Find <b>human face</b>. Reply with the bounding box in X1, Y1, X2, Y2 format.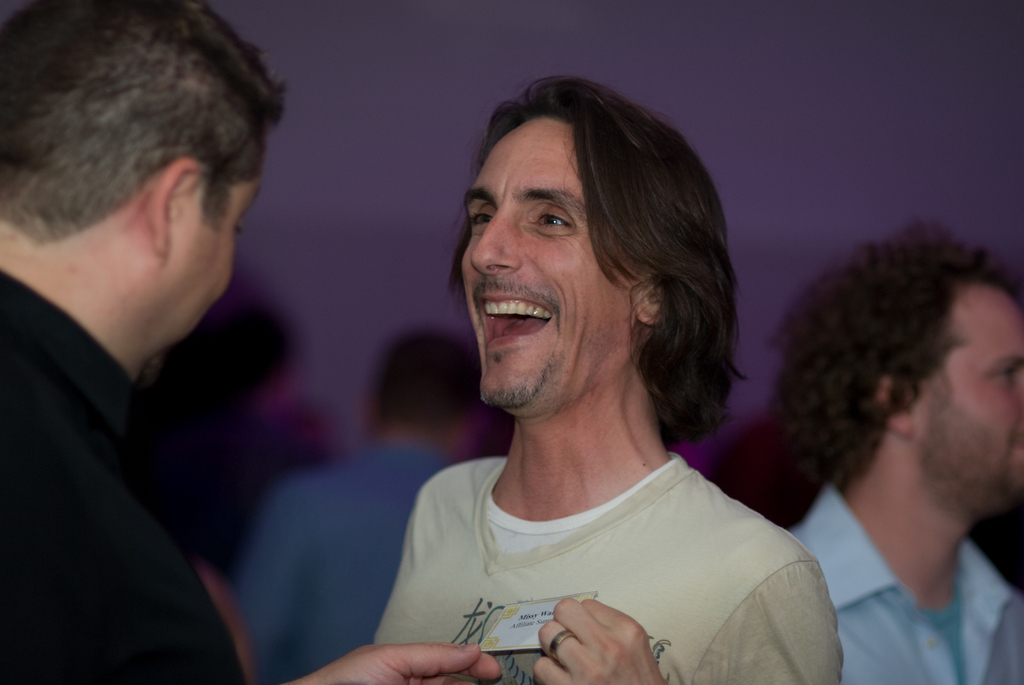
460, 91, 639, 430.
